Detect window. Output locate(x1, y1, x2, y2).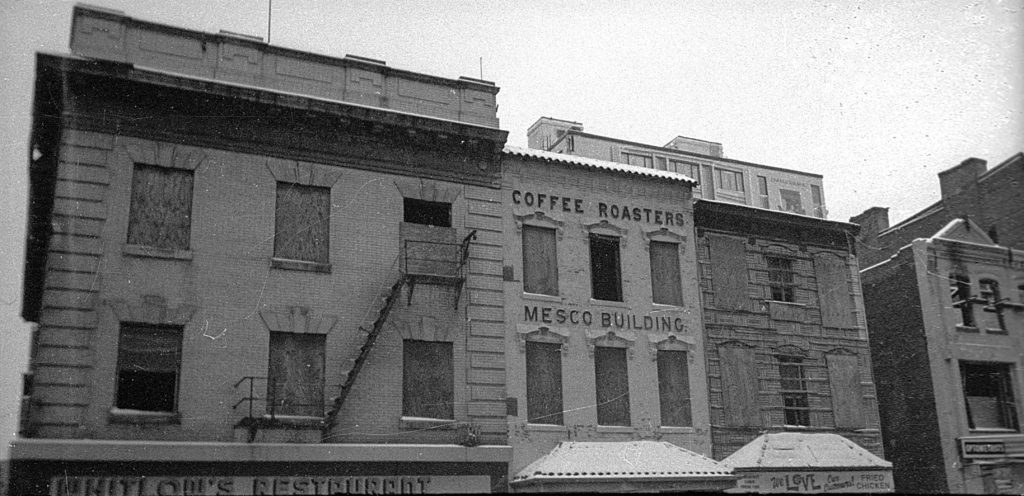
locate(273, 329, 326, 424).
